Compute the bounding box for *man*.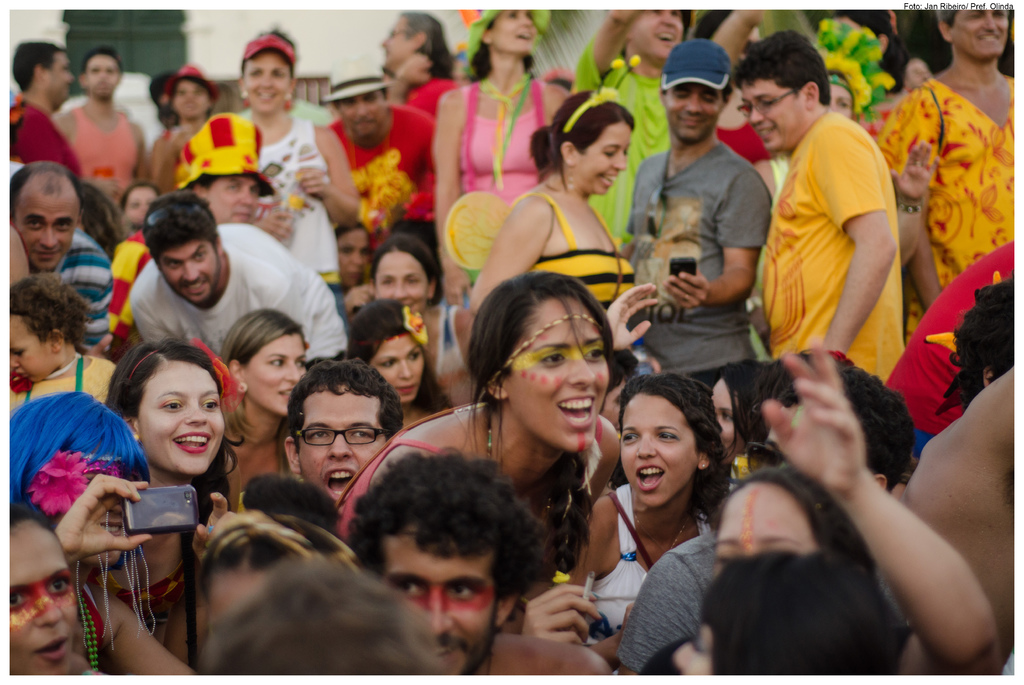
[x1=323, y1=58, x2=440, y2=253].
